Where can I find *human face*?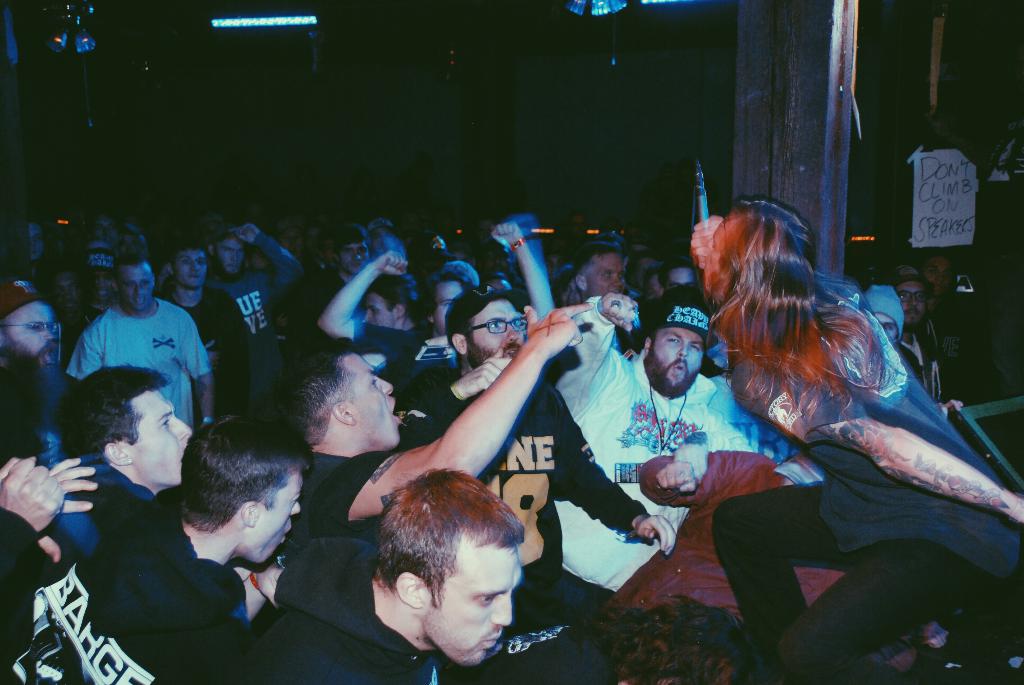
You can find it at [x1=346, y1=353, x2=399, y2=438].
